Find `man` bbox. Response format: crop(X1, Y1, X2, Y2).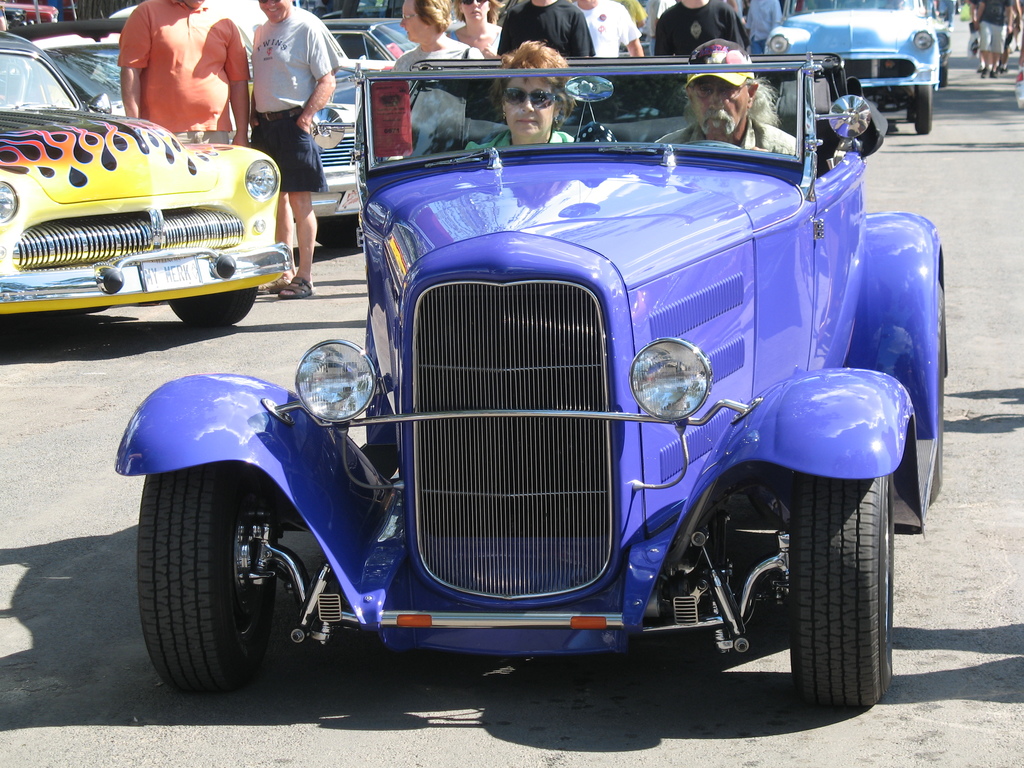
crop(248, 0, 348, 299).
